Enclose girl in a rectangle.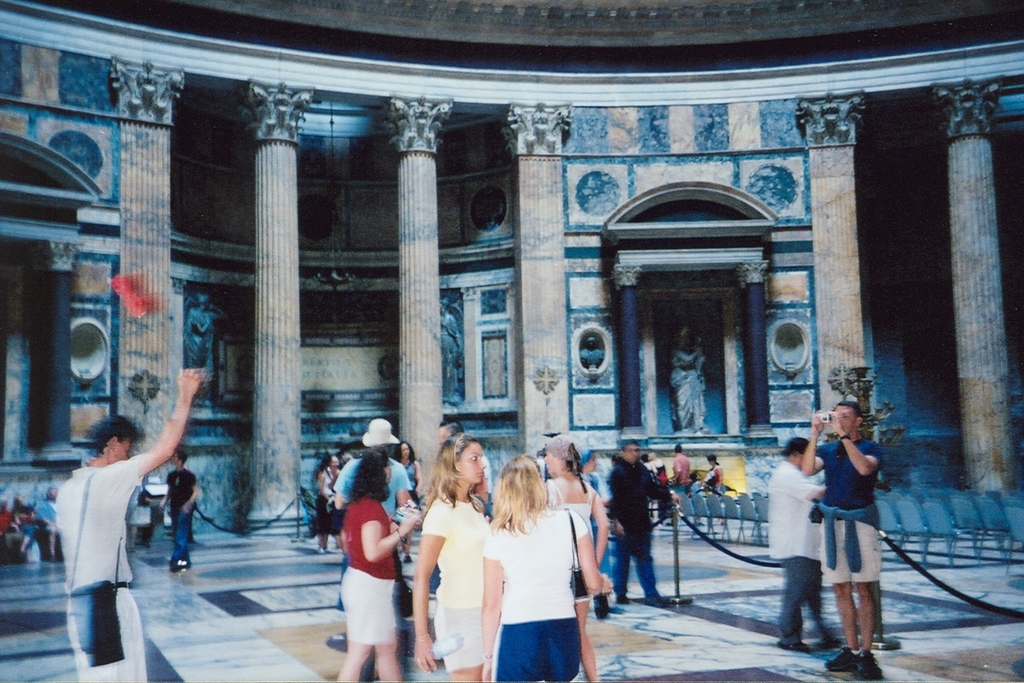
<region>481, 450, 612, 682</region>.
